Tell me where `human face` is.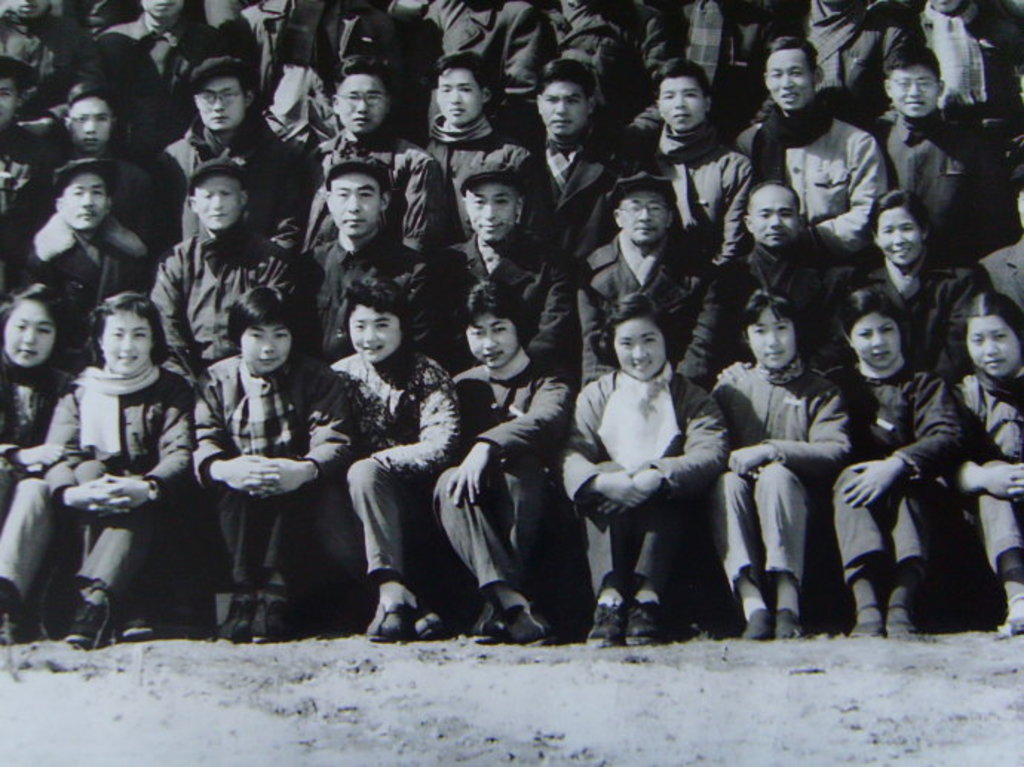
`human face` is at (542,80,588,129).
